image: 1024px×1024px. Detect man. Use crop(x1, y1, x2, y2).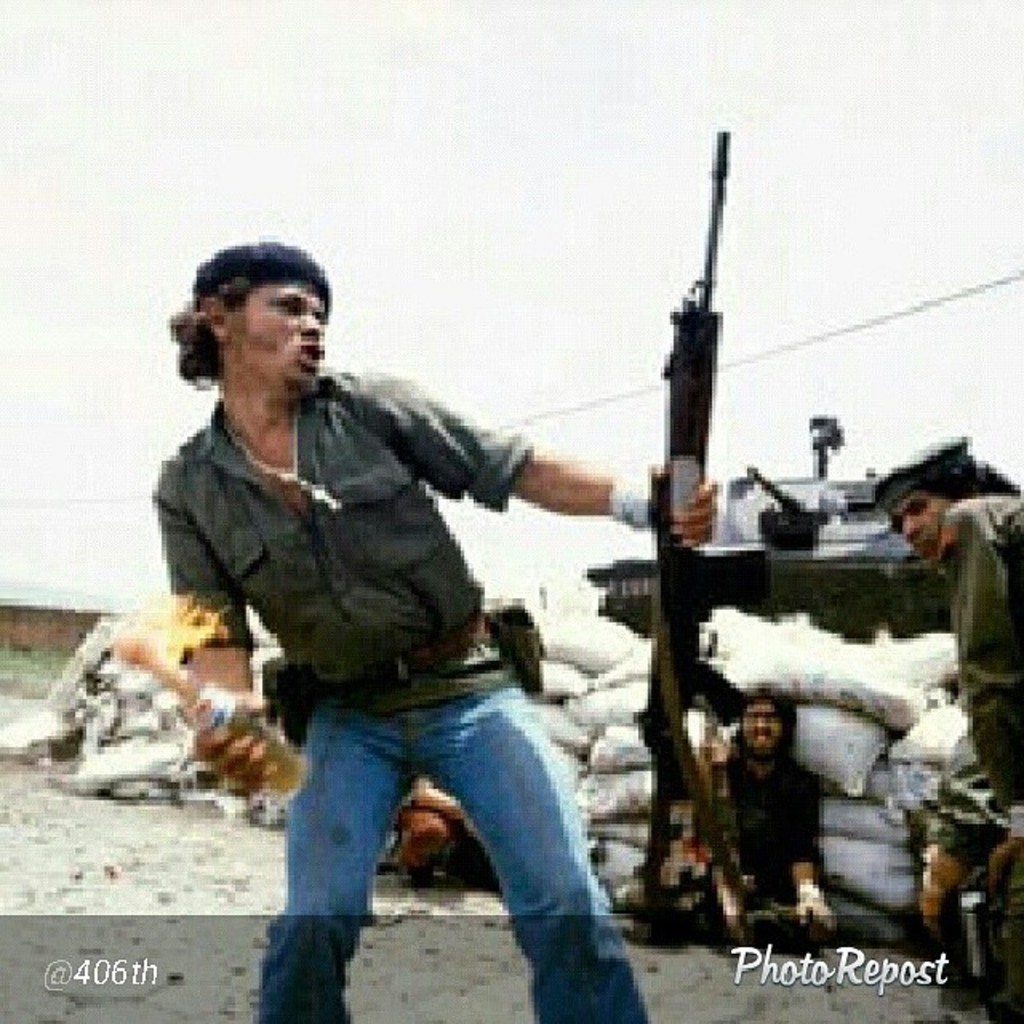
crop(182, 227, 730, 998).
